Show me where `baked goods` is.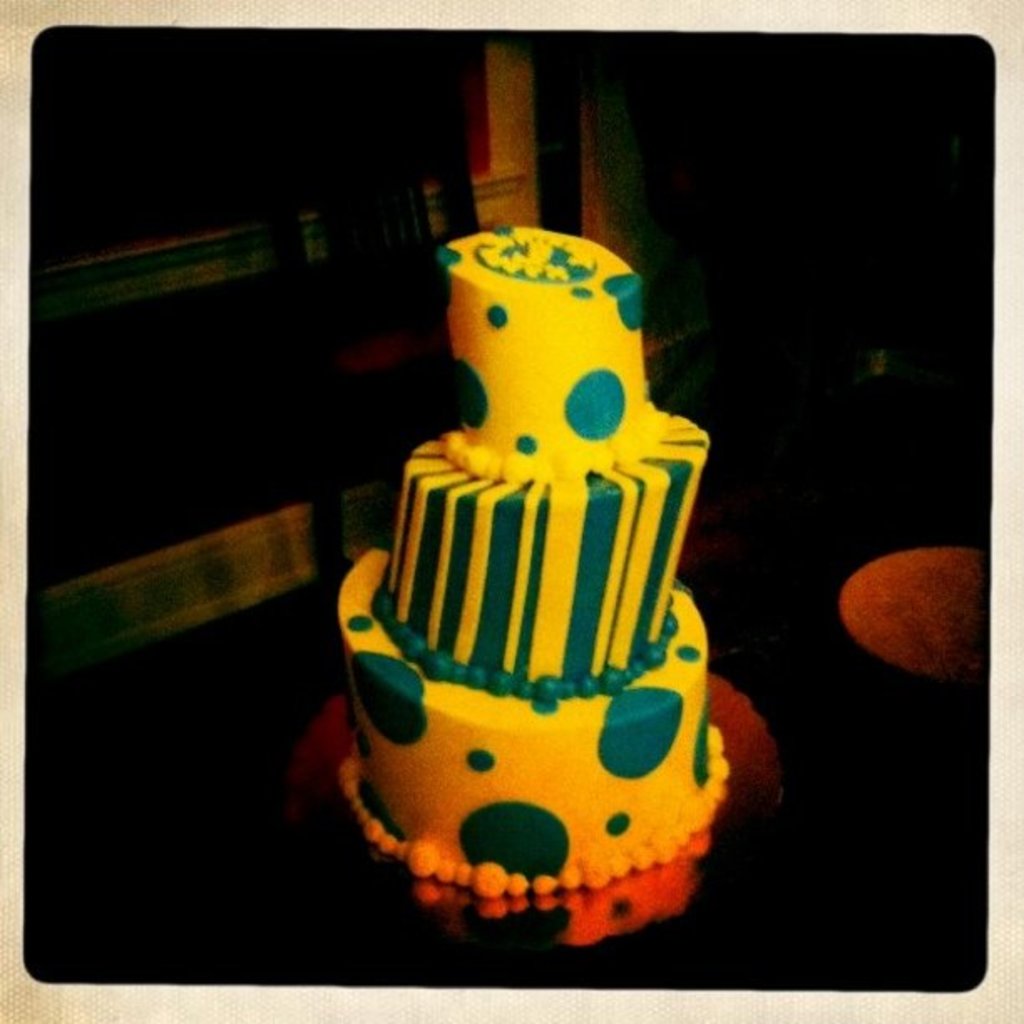
`baked goods` is at locate(306, 266, 773, 912).
